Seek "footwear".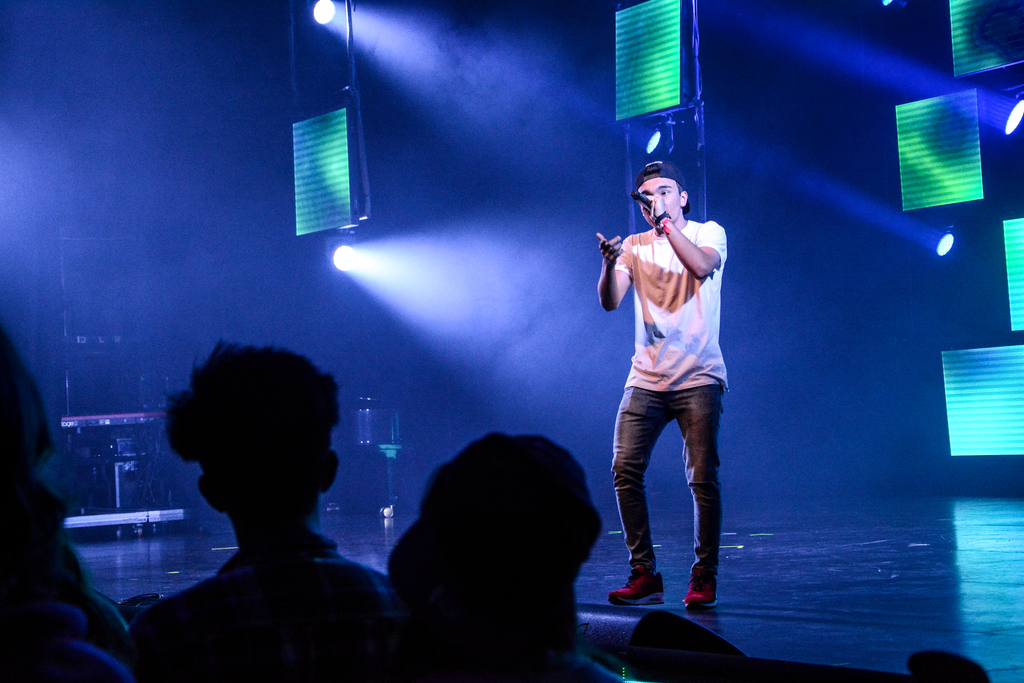
[x1=607, y1=557, x2=663, y2=611].
